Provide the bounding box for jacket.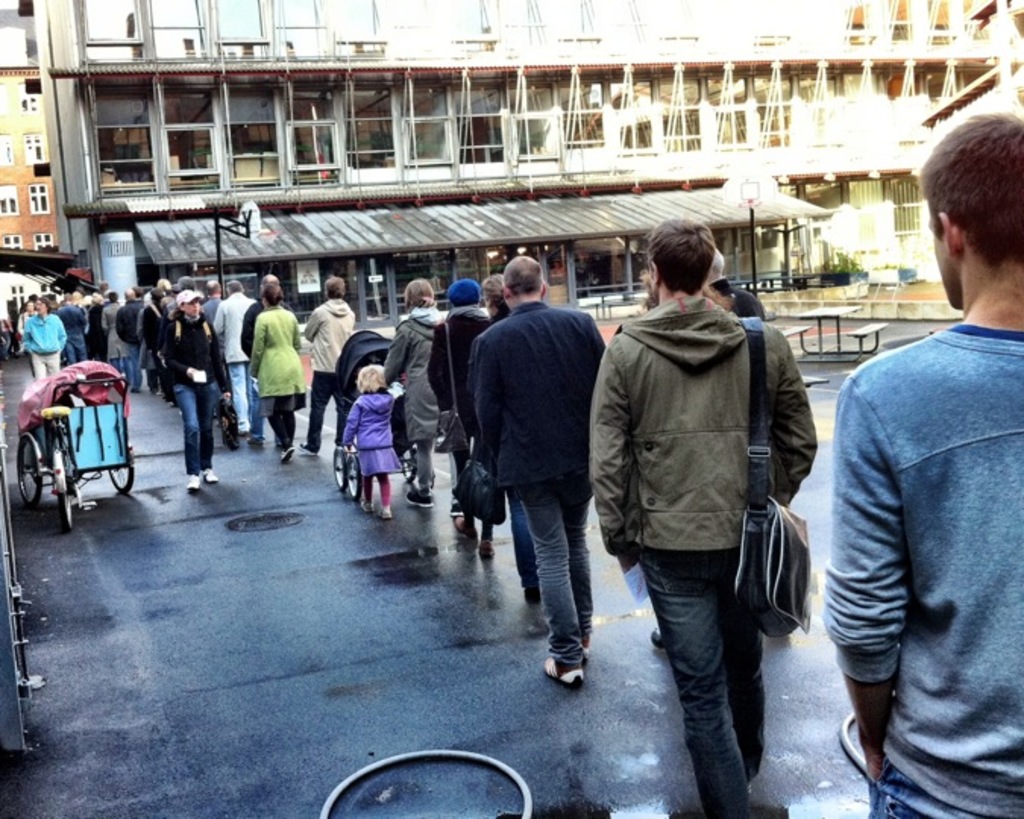
pyautogui.locateOnScreen(376, 315, 455, 438).
